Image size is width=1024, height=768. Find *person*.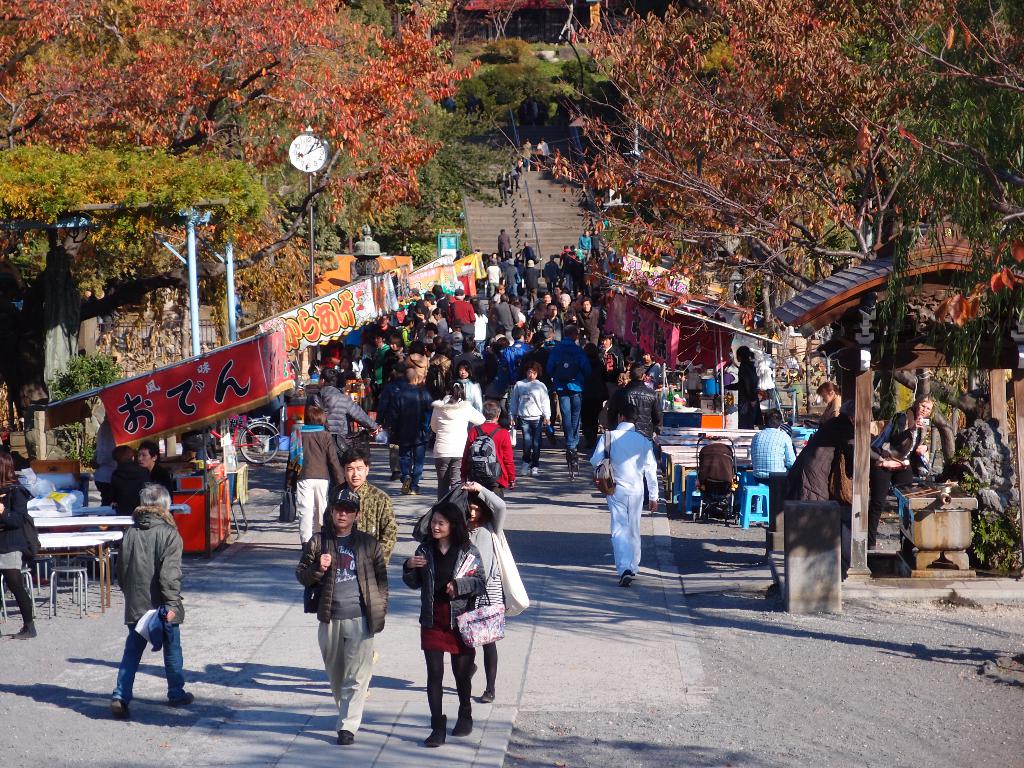
(884,389,935,491).
